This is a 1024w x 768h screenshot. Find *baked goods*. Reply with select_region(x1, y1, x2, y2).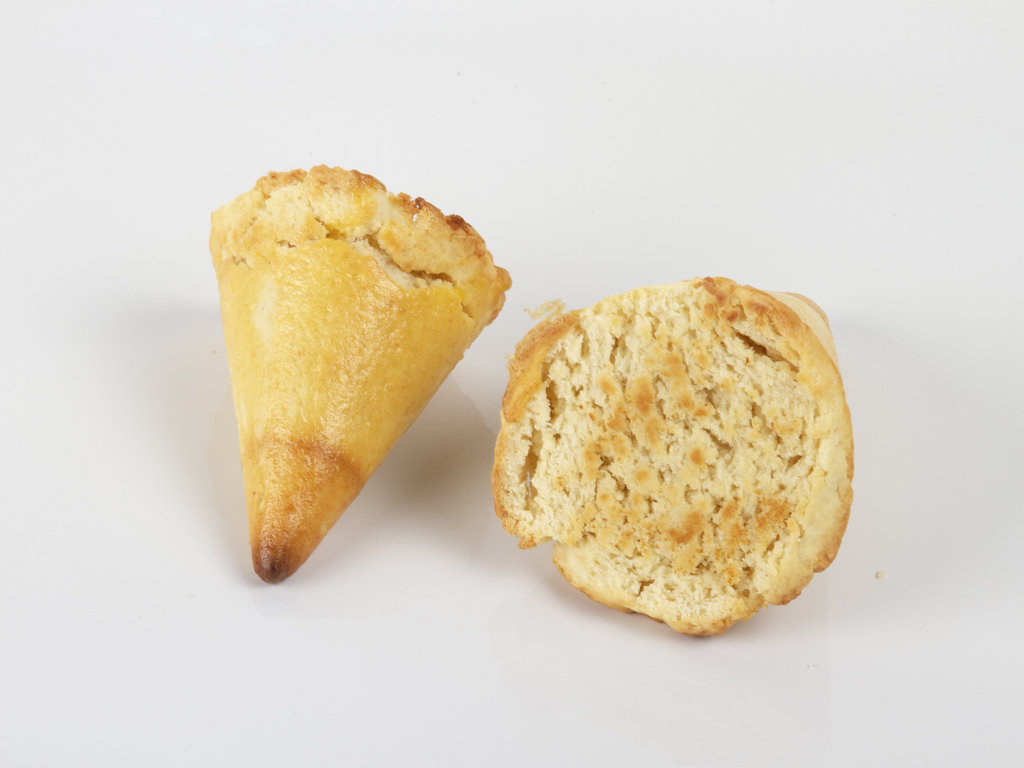
select_region(204, 160, 511, 586).
